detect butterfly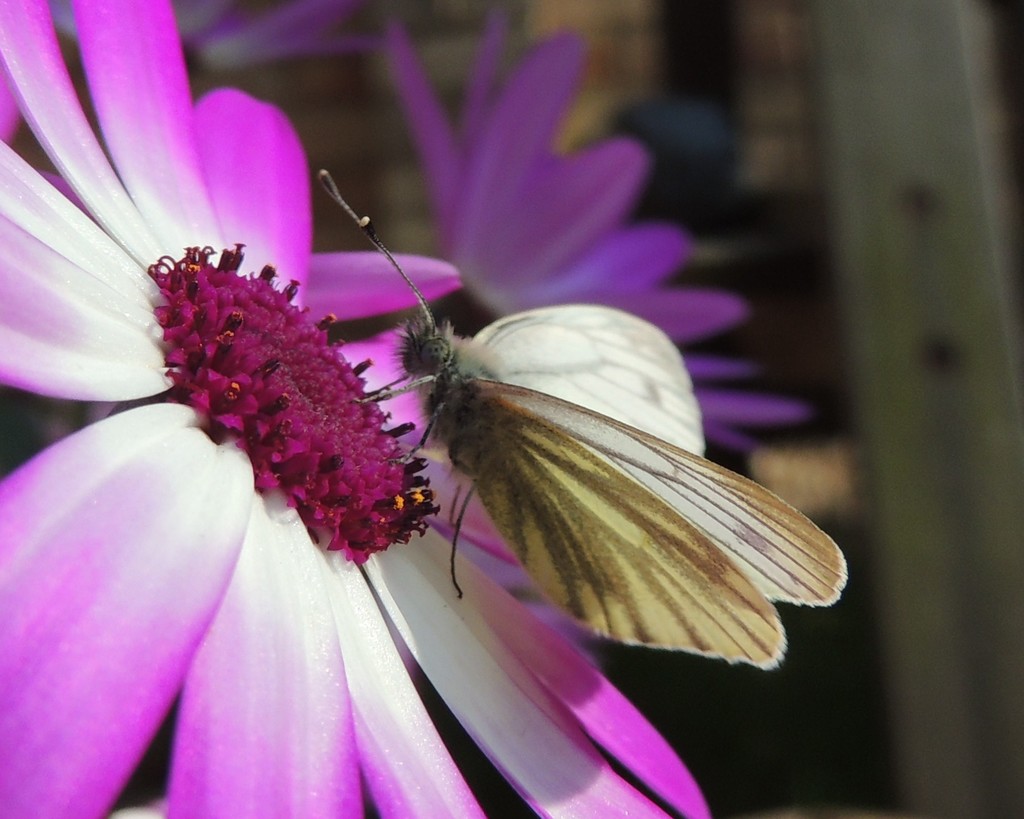
locate(318, 170, 849, 669)
